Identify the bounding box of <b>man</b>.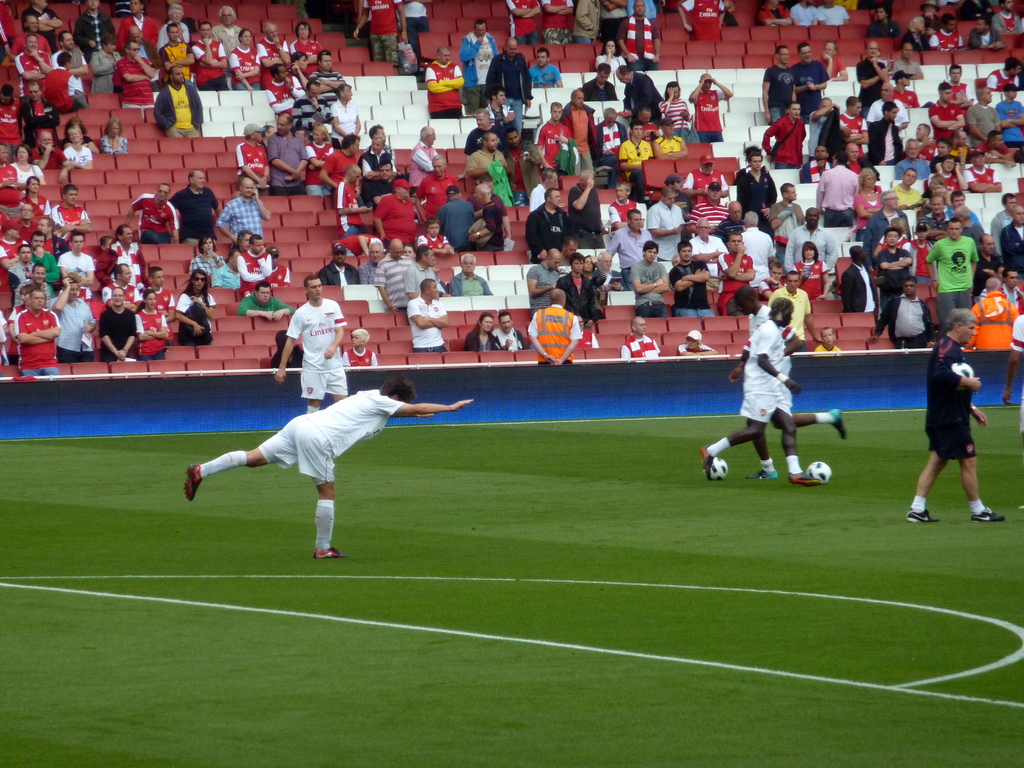
pyautogui.locateOnScreen(928, 14, 970, 49).
